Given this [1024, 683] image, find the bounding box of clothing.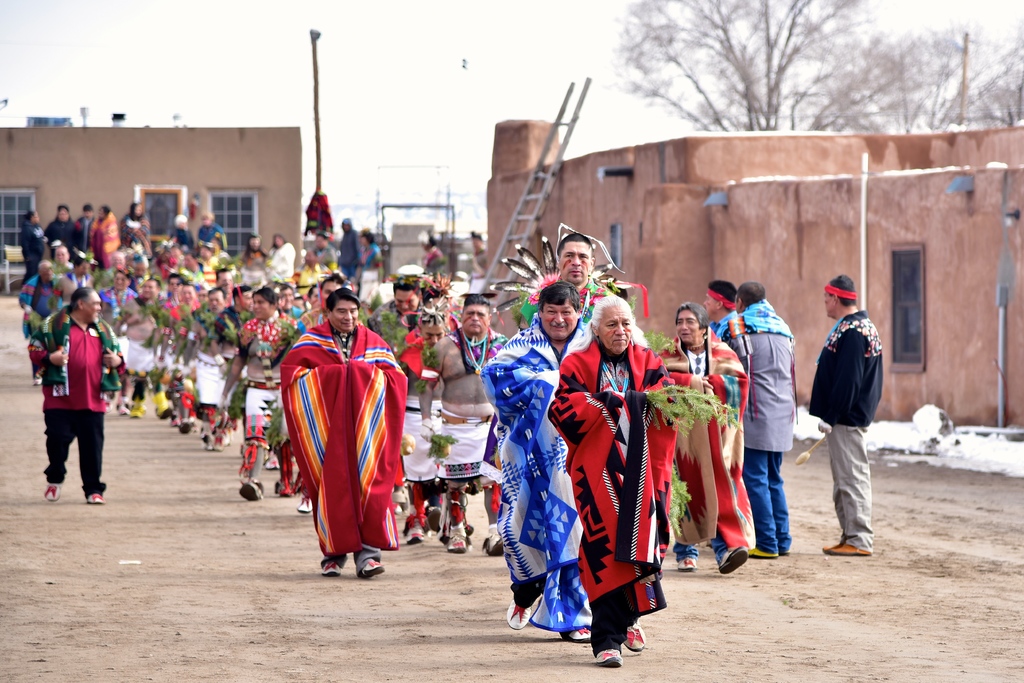
[left=724, top=304, right=801, bottom=556].
